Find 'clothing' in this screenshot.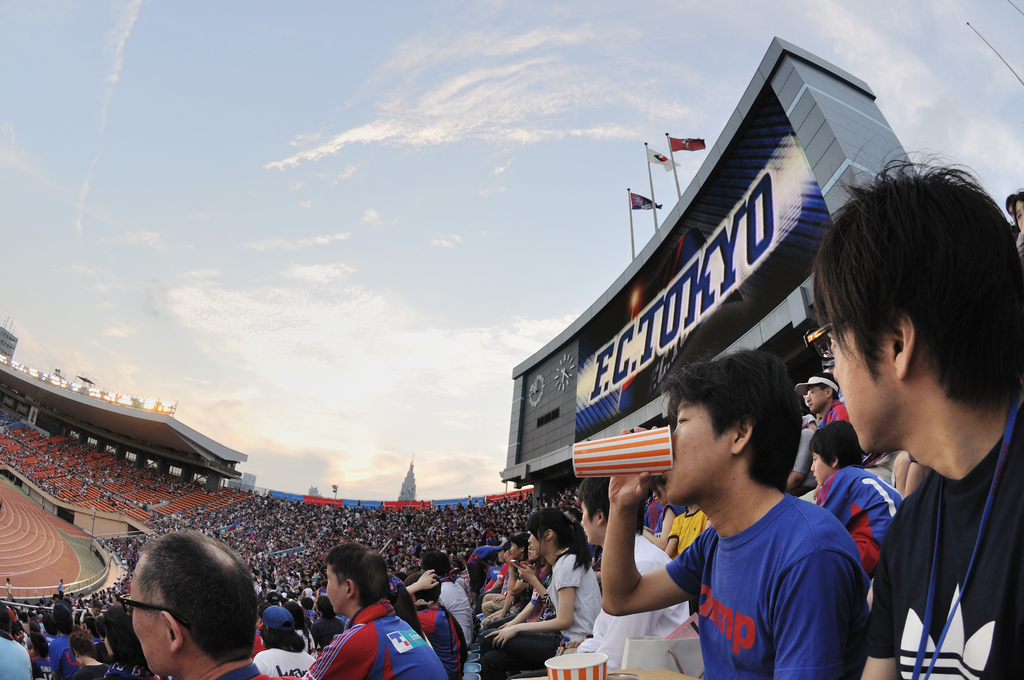
The bounding box for 'clothing' is bbox(868, 406, 1019, 679).
